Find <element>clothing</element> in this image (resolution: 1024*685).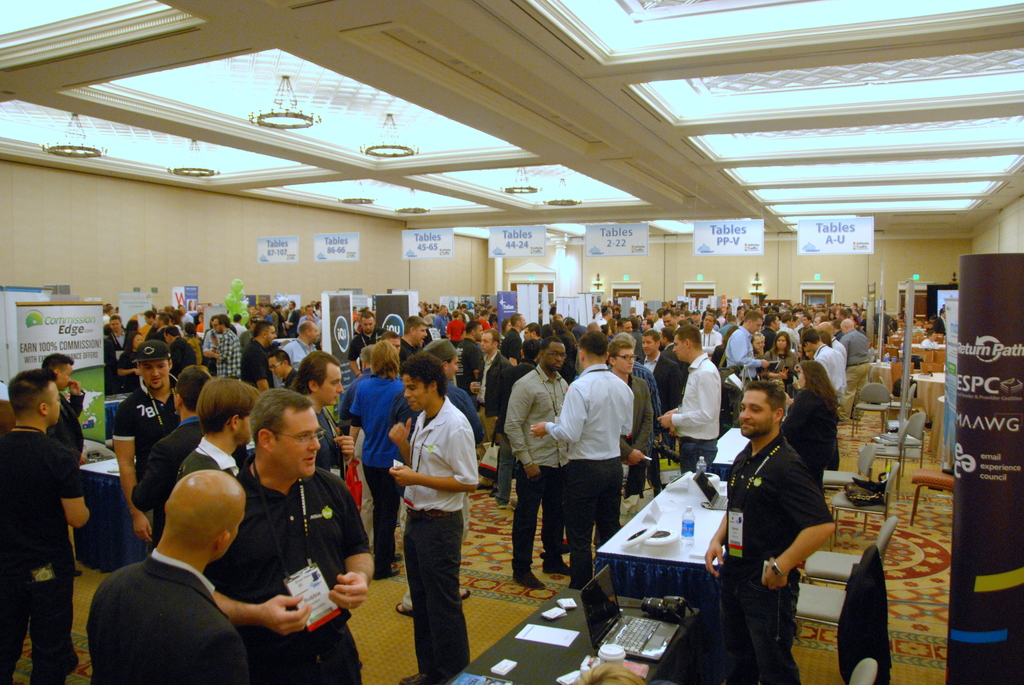
detection(173, 434, 242, 480).
